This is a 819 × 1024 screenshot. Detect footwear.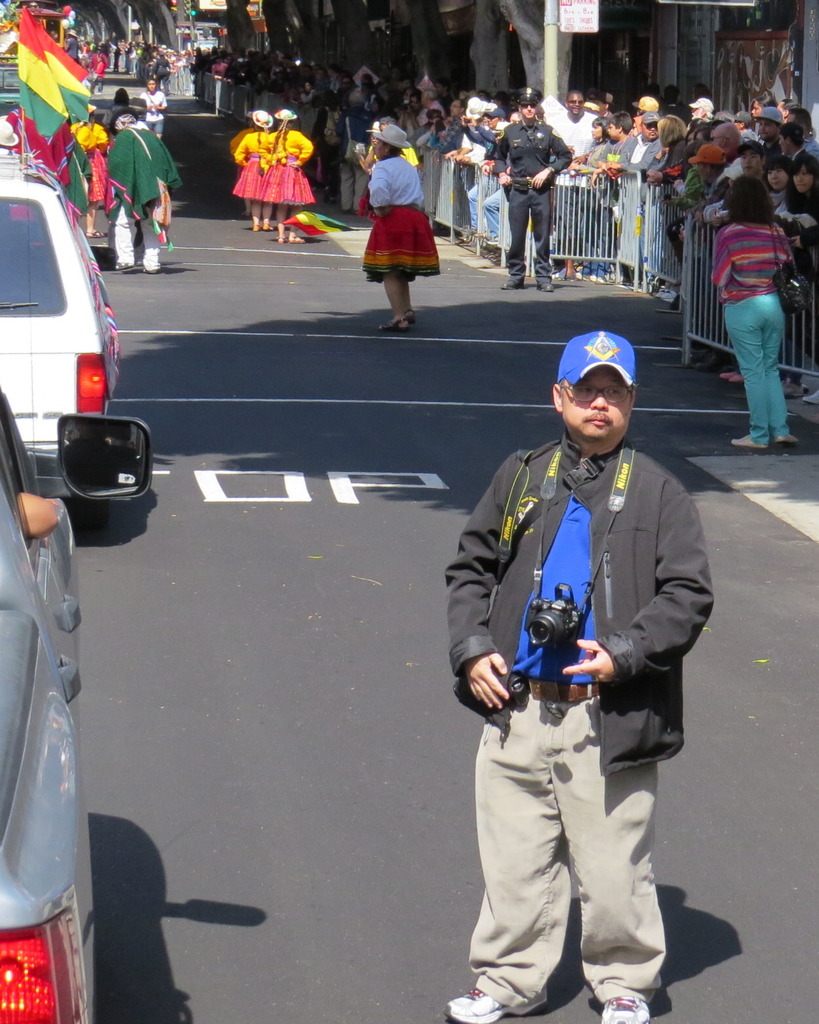
805,388,818,402.
